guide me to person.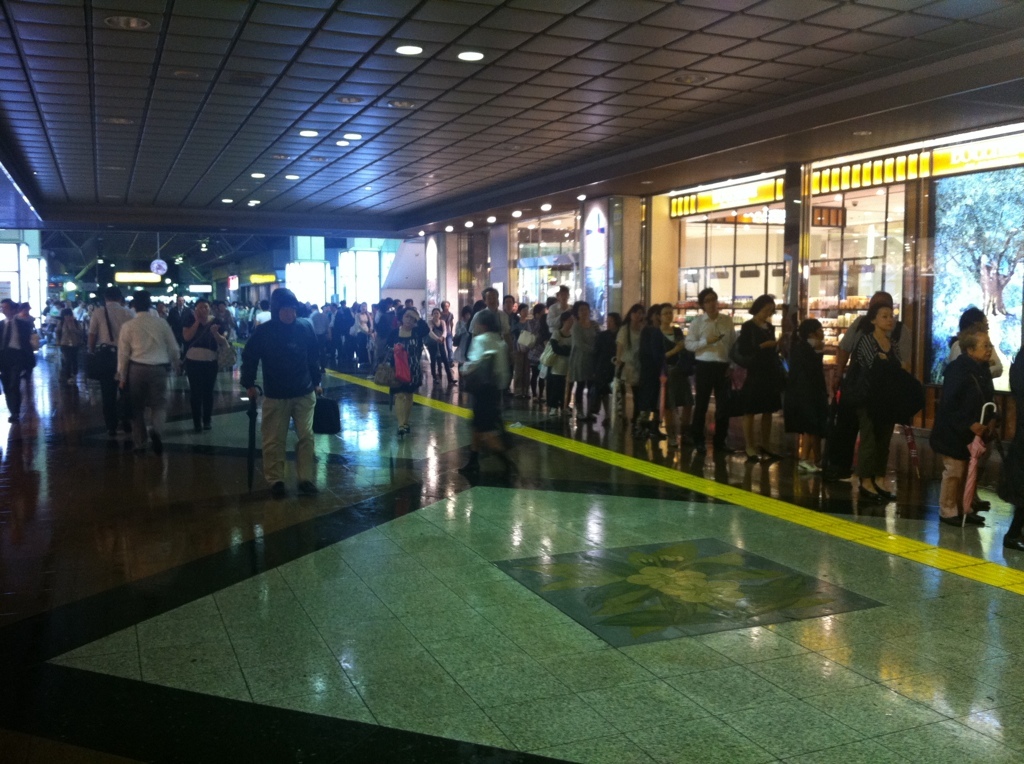
Guidance: 232, 279, 316, 490.
